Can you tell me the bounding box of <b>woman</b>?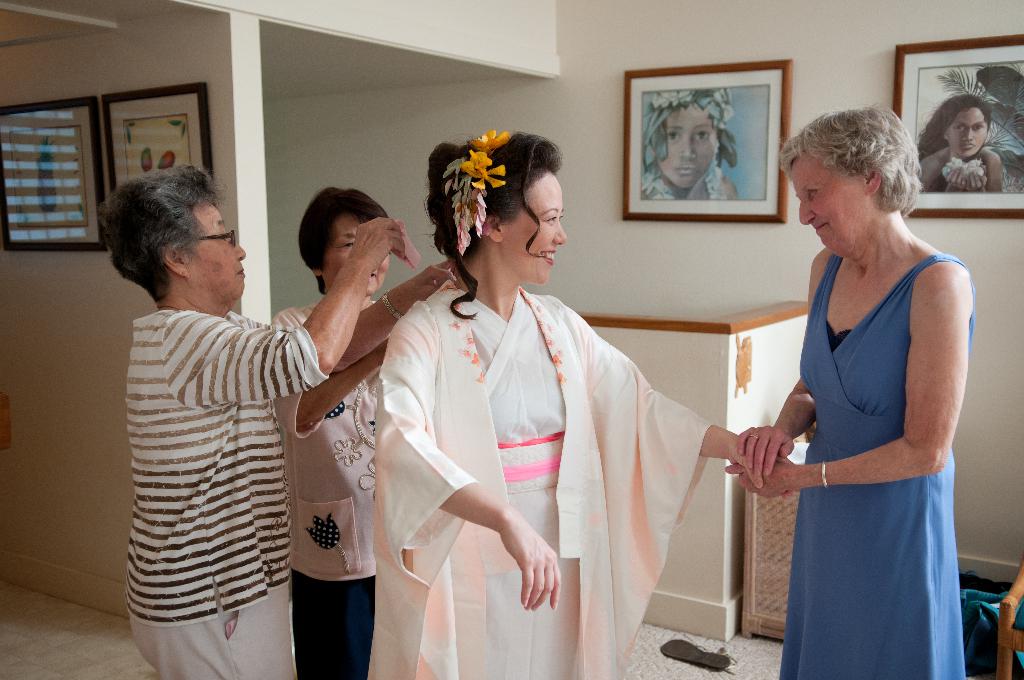
select_region(264, 185, 415, 679).
